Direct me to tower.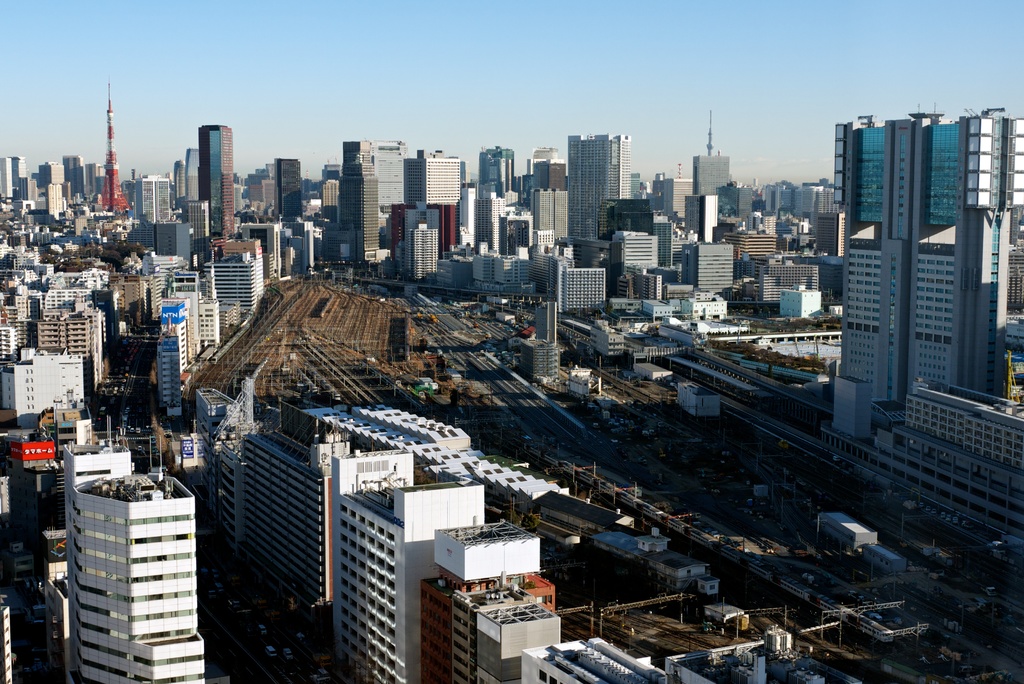
Direction: rect(276, 163, 298, 222).
